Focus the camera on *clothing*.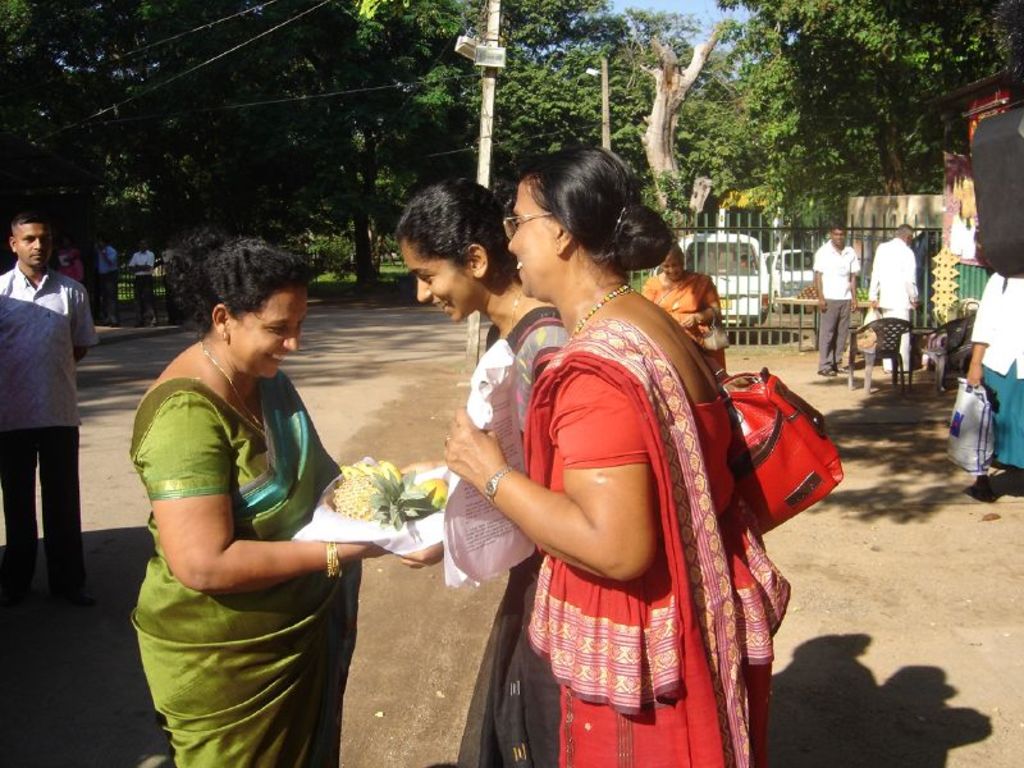
Focus region: <box>132,369,338,767</box>.
